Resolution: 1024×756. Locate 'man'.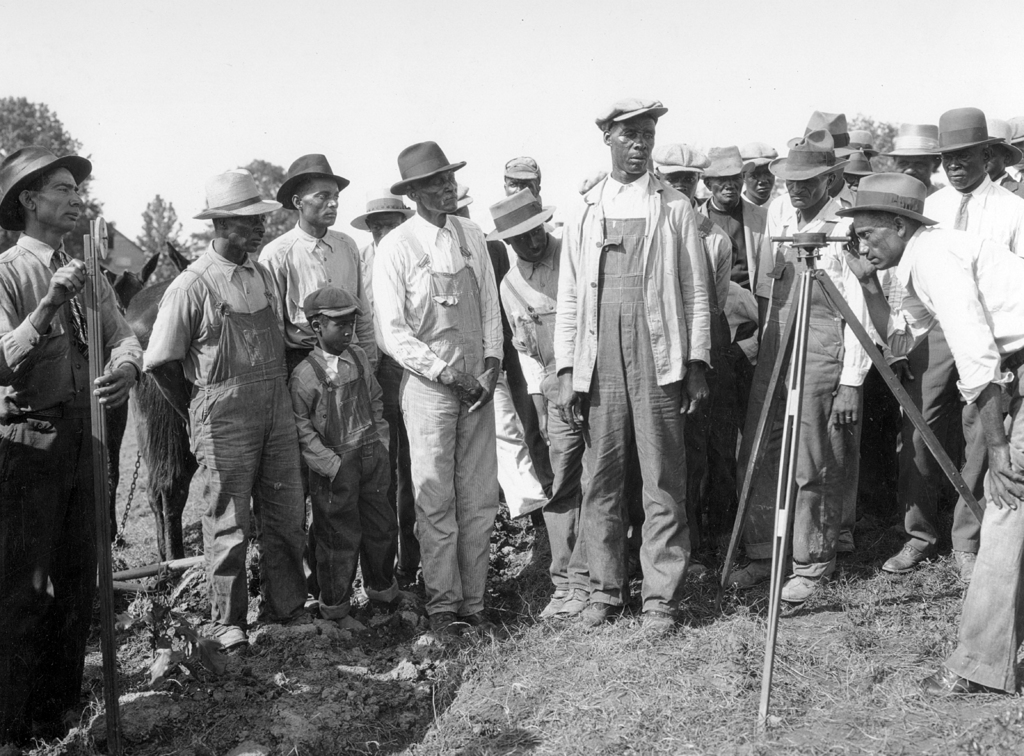
<region>888, 118, 944, 197</region>.
